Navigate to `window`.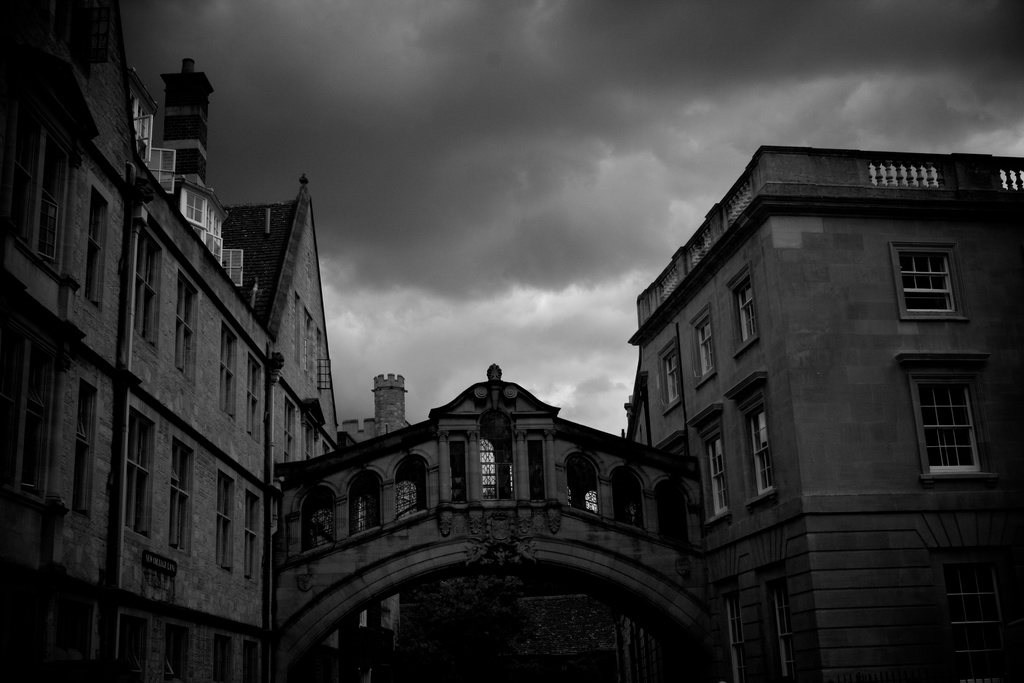
Navigation target: bbox=[246, 349, 268, 446].
